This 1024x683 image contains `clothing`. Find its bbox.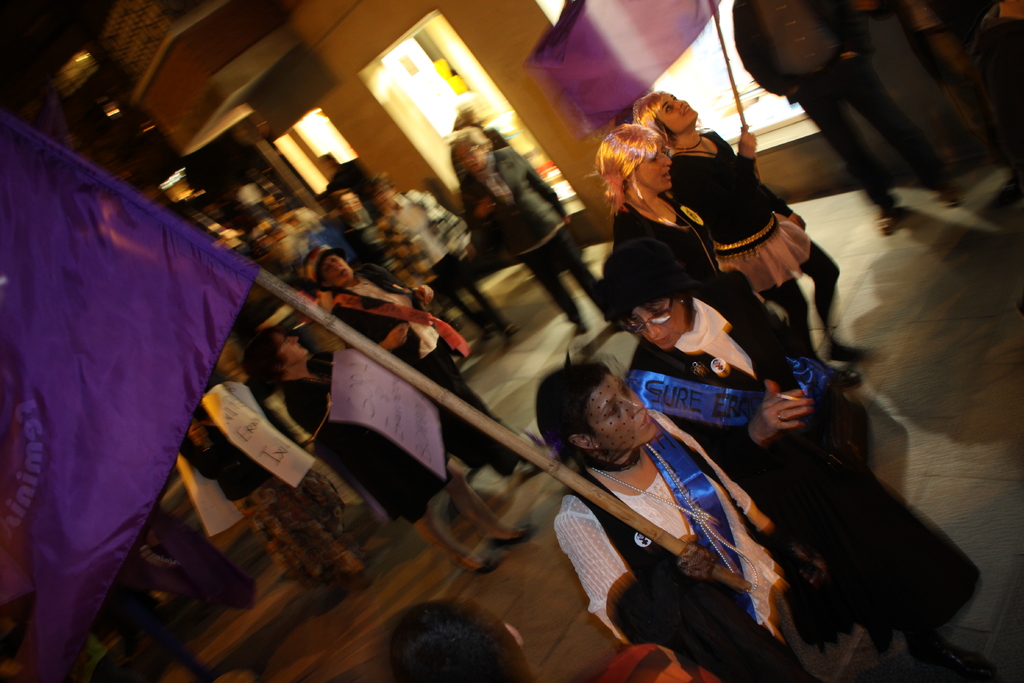
731 0 941 211.
